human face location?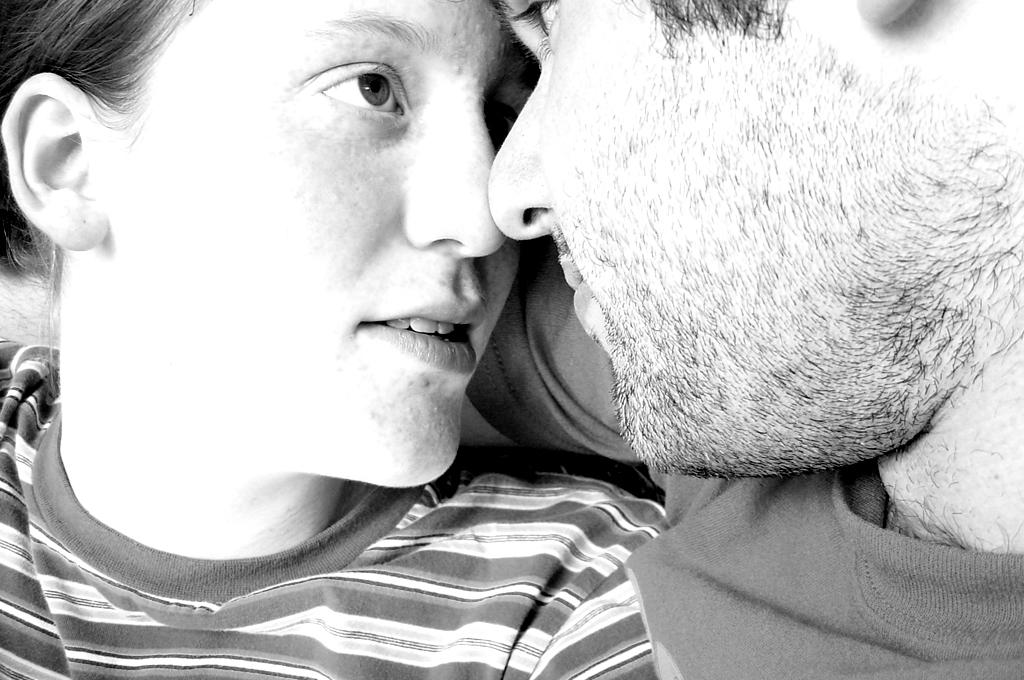
(486,0,856,472)
